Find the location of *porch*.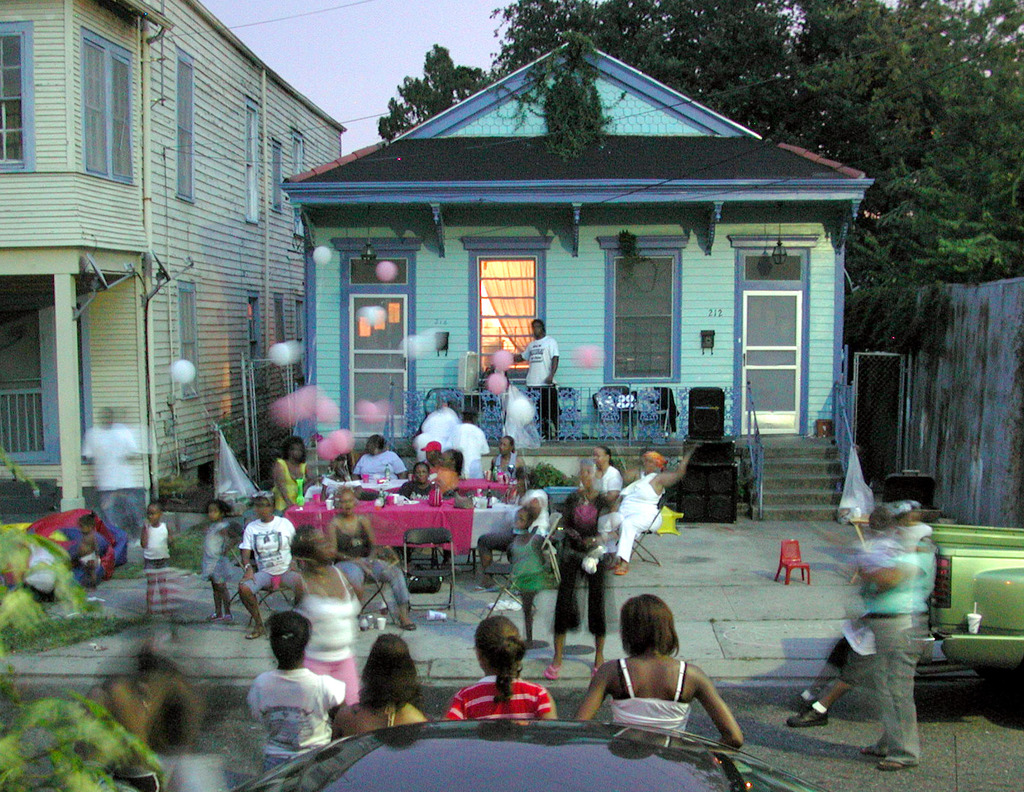
Location: <bbox>305, 430, 845, 524</bbox>.
